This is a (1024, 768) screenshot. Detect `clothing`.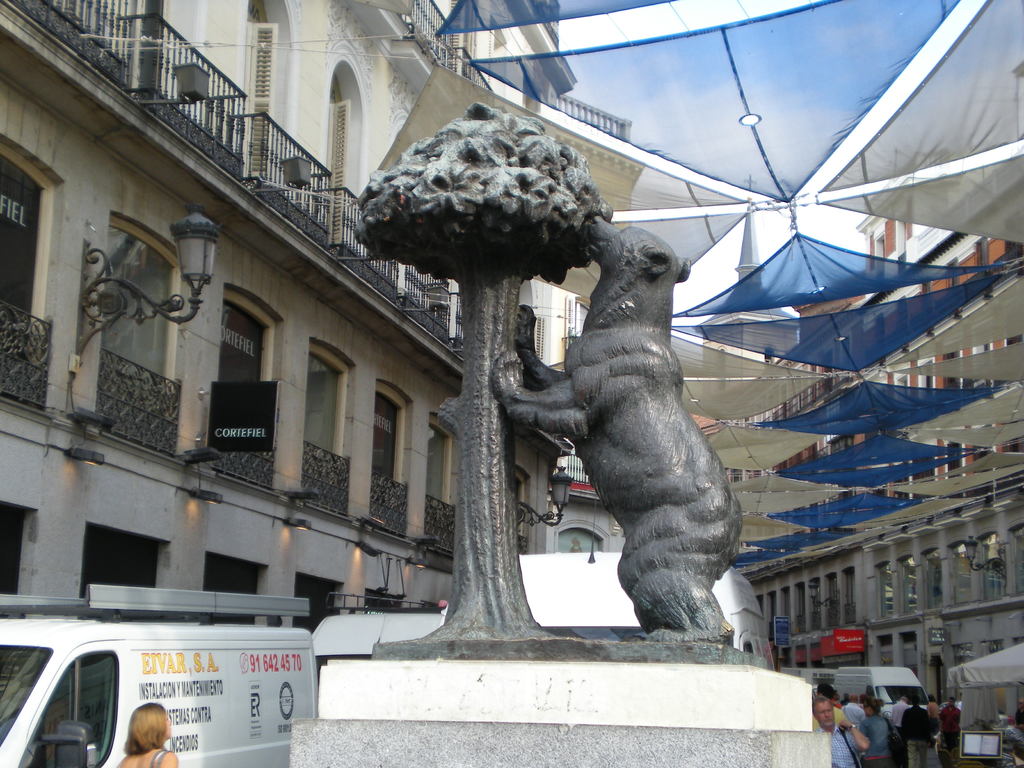
842:700:863:729.
